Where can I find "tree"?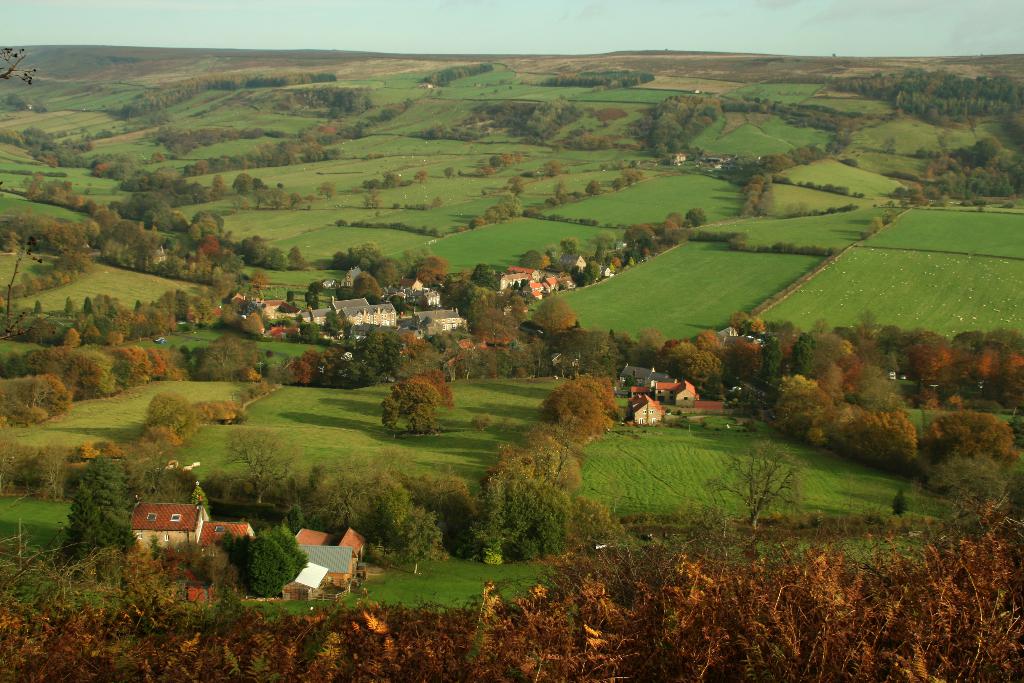
You can find it at <bbox>221, 428, 304, 506</bbox>.
